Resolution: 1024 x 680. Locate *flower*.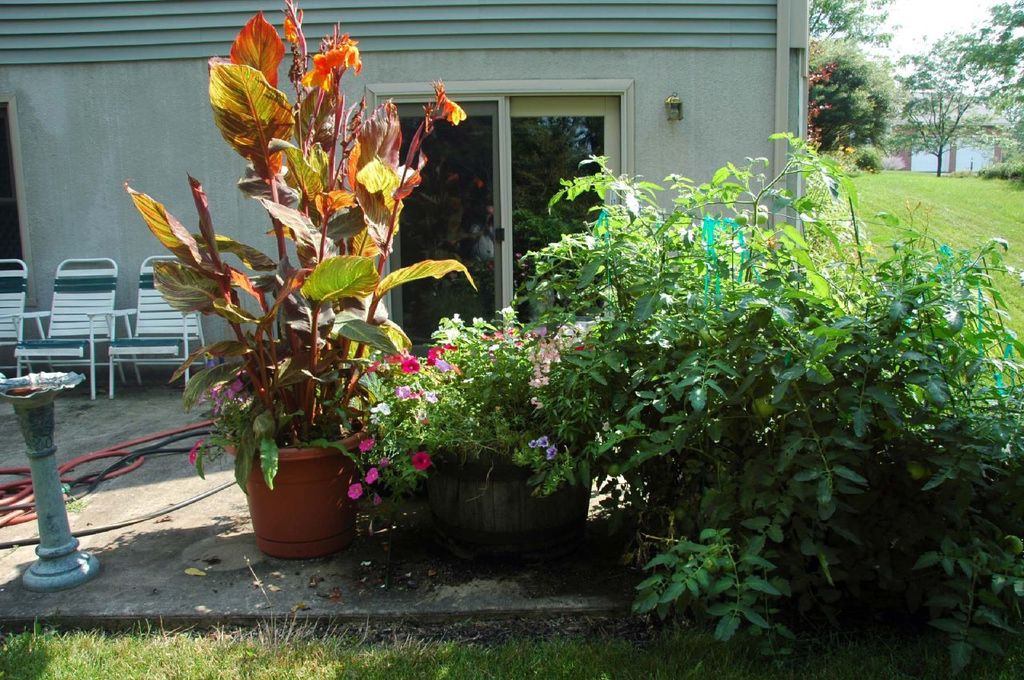
detection(363, 466, 379, 489).
